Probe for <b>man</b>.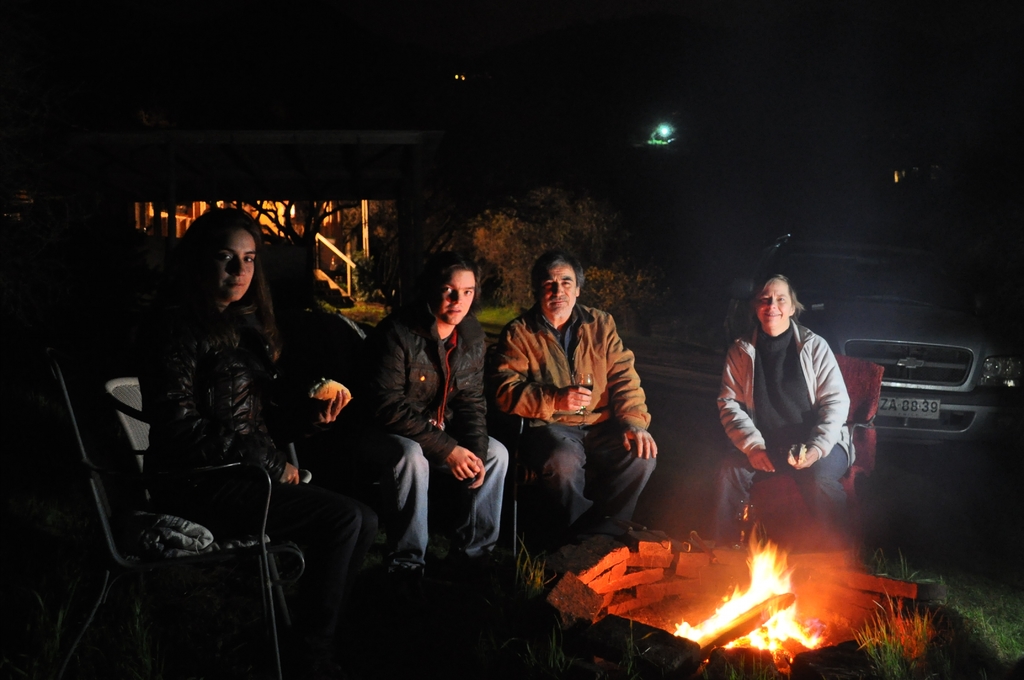
Probe result: select_region(346, 257, 529, 592).
